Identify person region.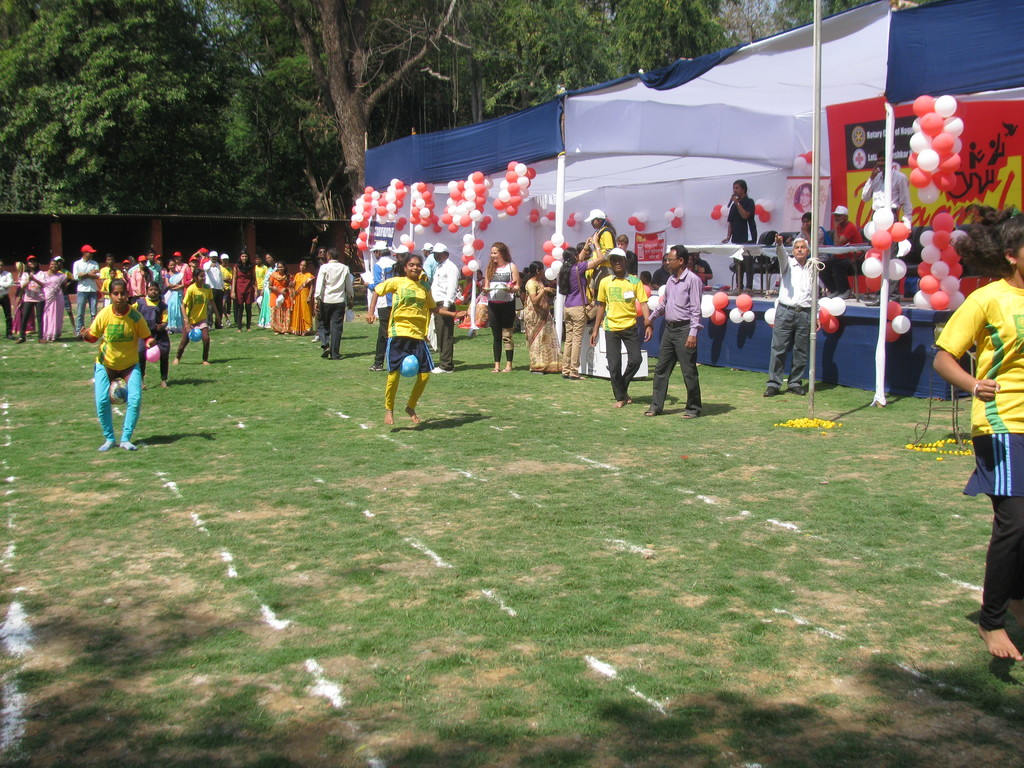
Region: 191:253:217:296.
